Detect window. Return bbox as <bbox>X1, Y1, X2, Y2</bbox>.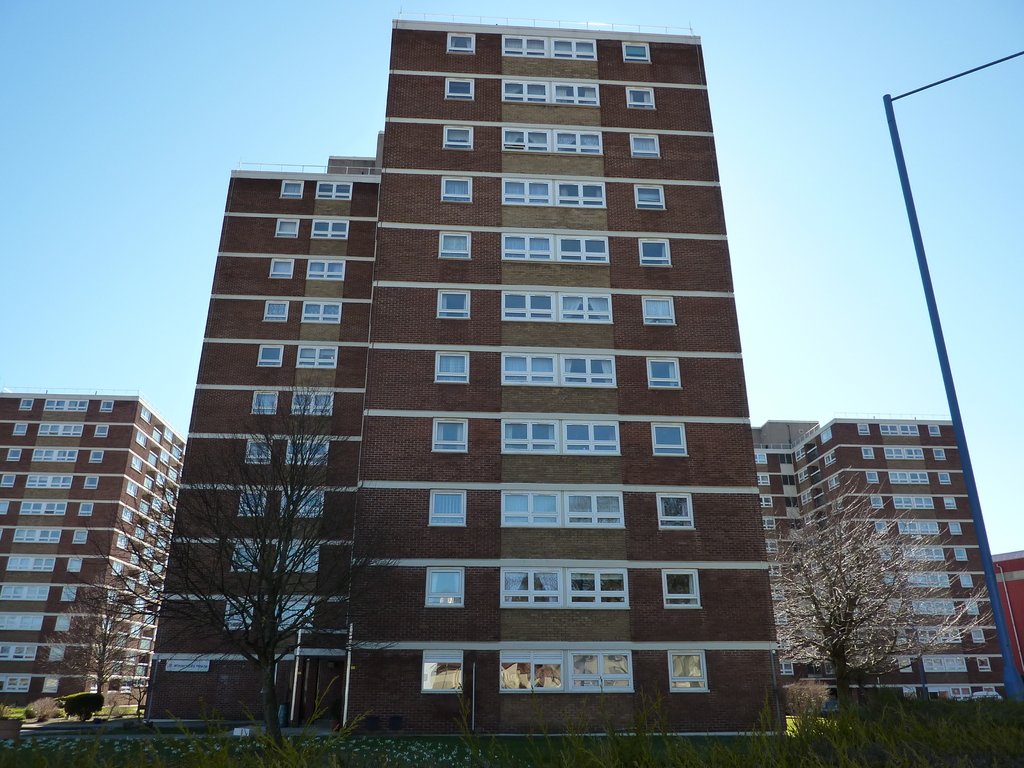
<bbox>661, 498, 691, 527</bbox>.
